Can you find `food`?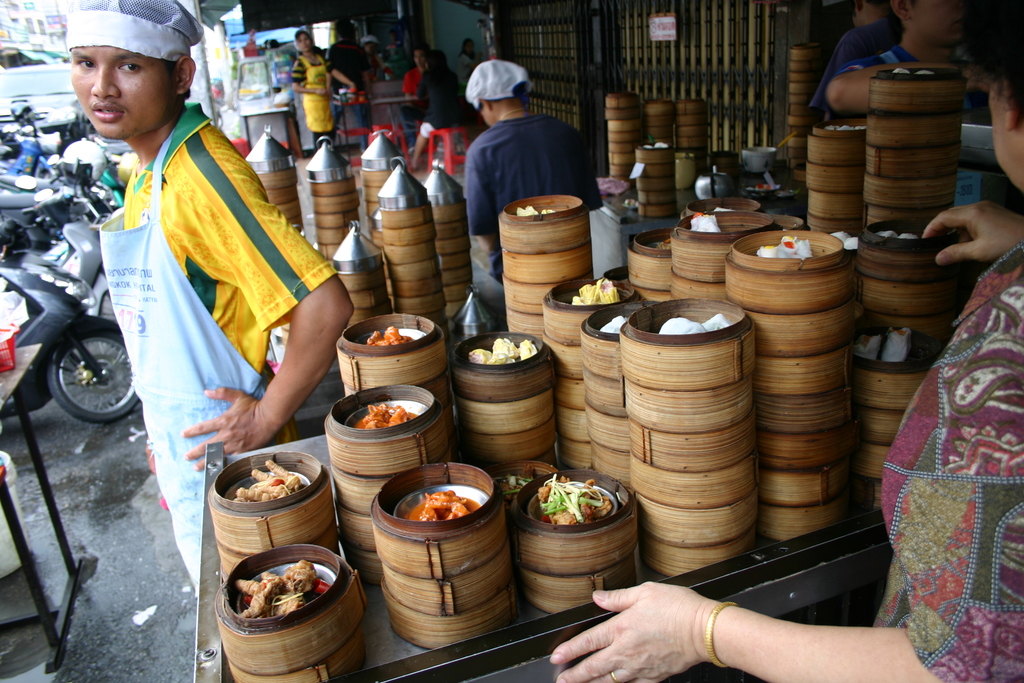
Yes, bounding box: bbox=(516, 208, 554, 218).
